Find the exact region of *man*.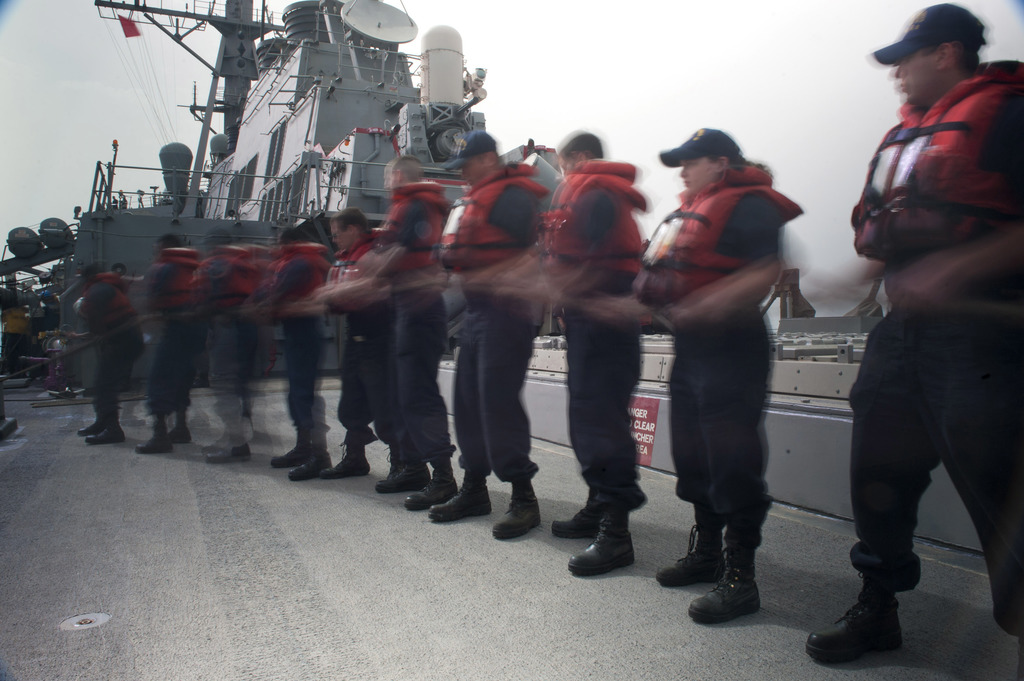
Exact region: (315, 154, 452, 513).
